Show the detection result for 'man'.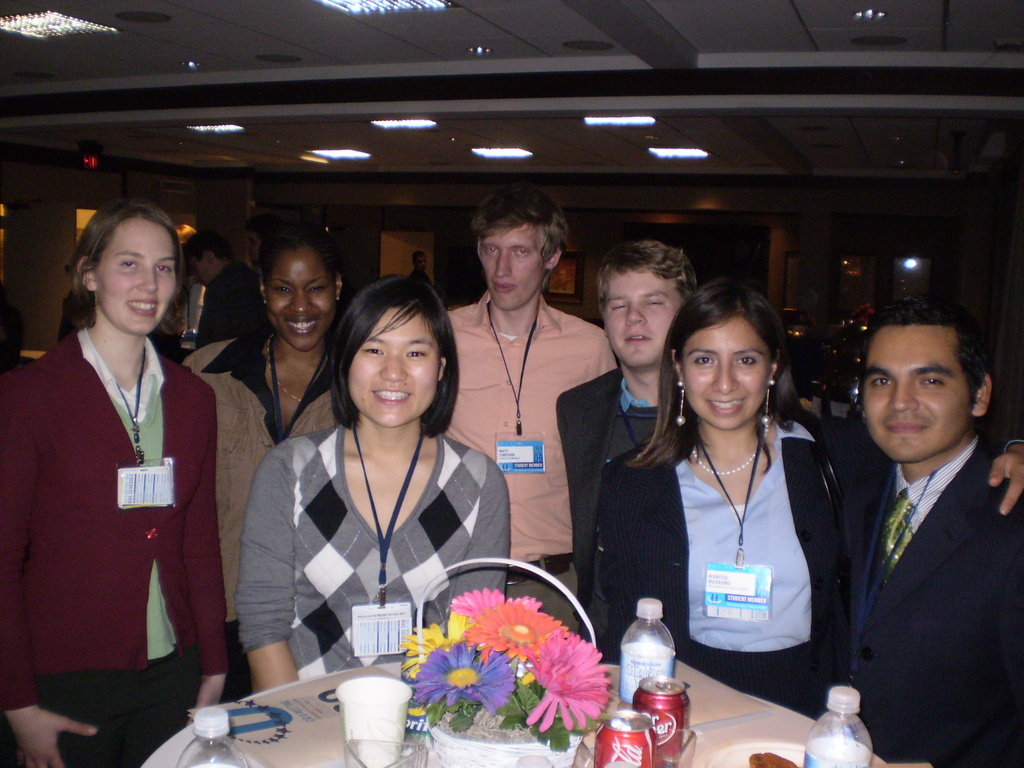
[left=838, top=294, right=1023, bottom=767].
